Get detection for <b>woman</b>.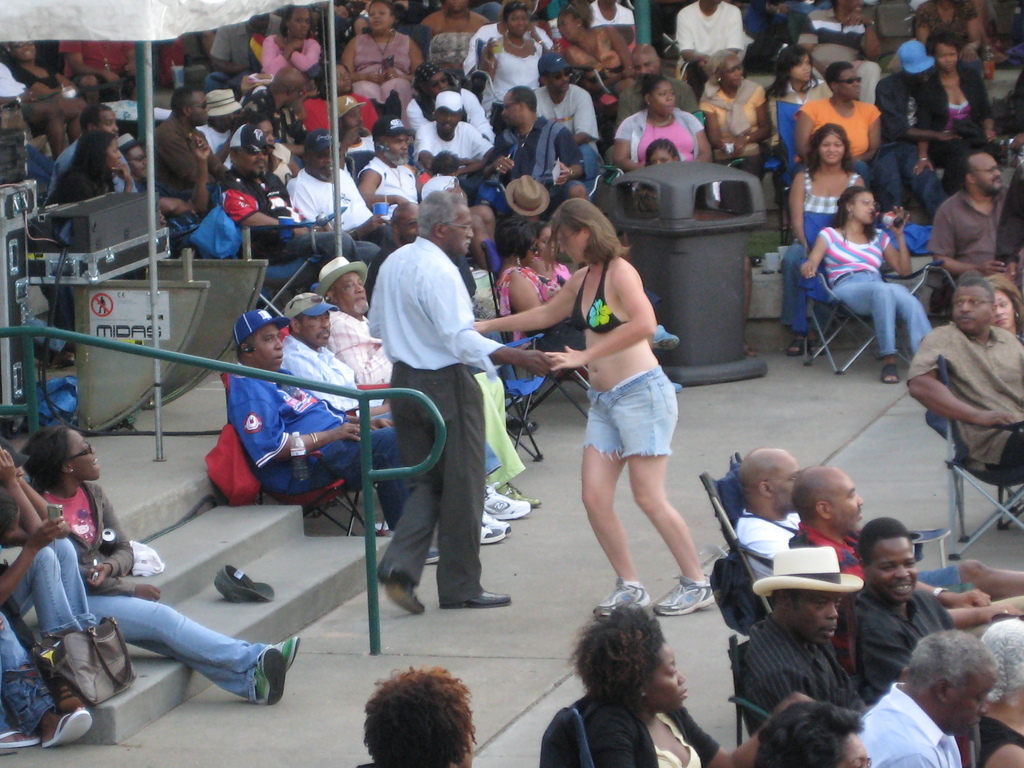
Detection: [803, 188, 941, 387].
